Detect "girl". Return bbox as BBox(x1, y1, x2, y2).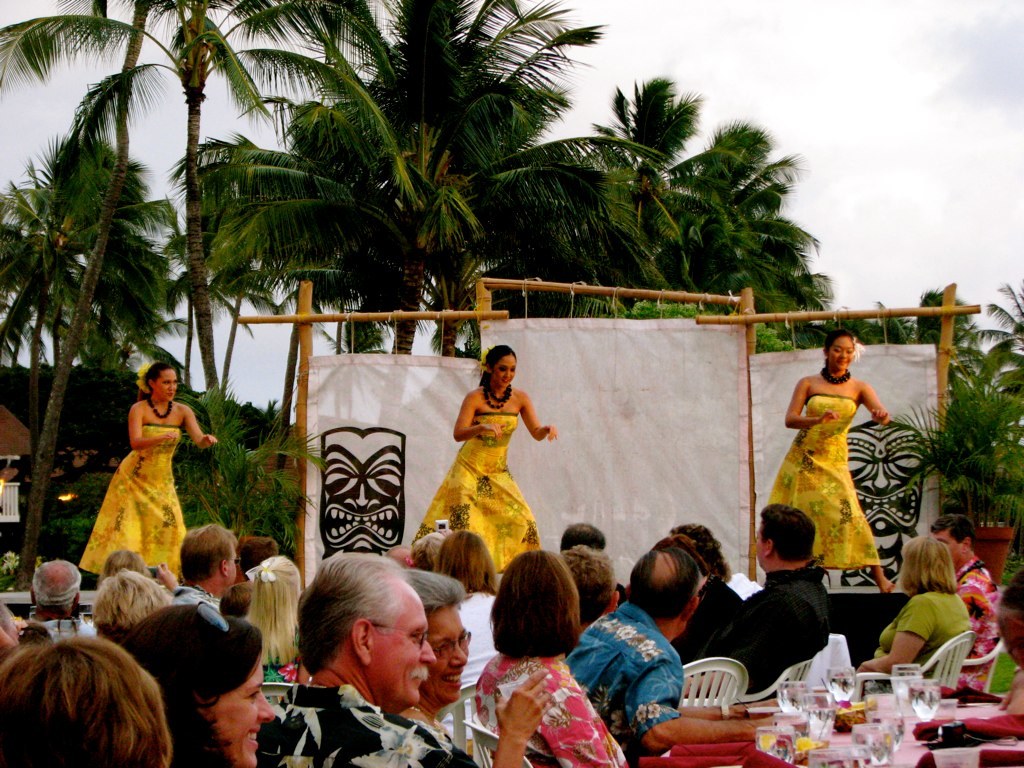
BBox(412, 344, 558, 575).
